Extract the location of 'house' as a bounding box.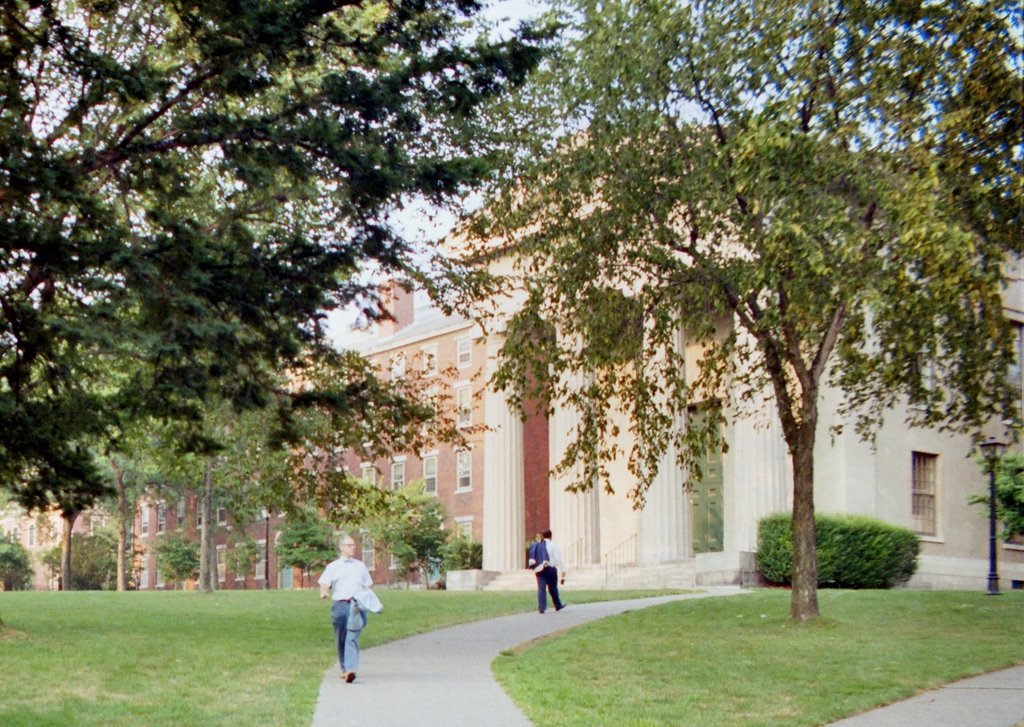
[x1=438, y1=100, x2=1023, y2=598].
